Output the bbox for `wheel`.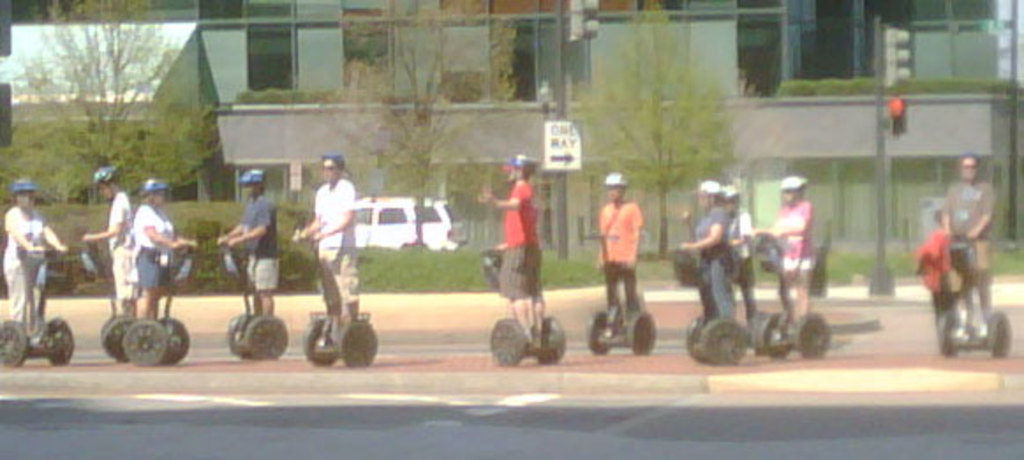
pyautogui.locateOnScreen(939, 308, 959, 358).
